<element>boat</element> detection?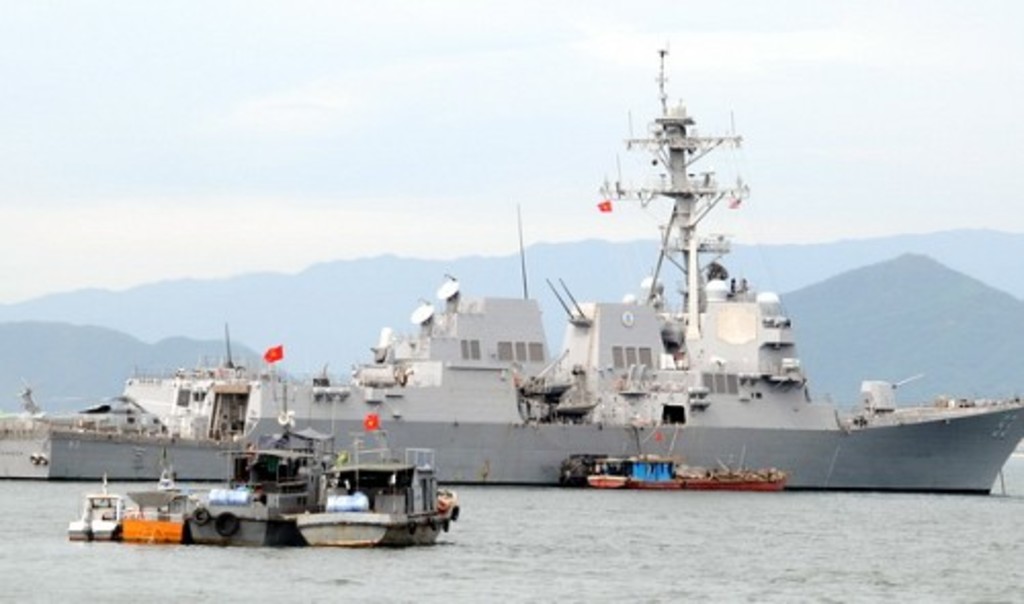
569:422:793:489
